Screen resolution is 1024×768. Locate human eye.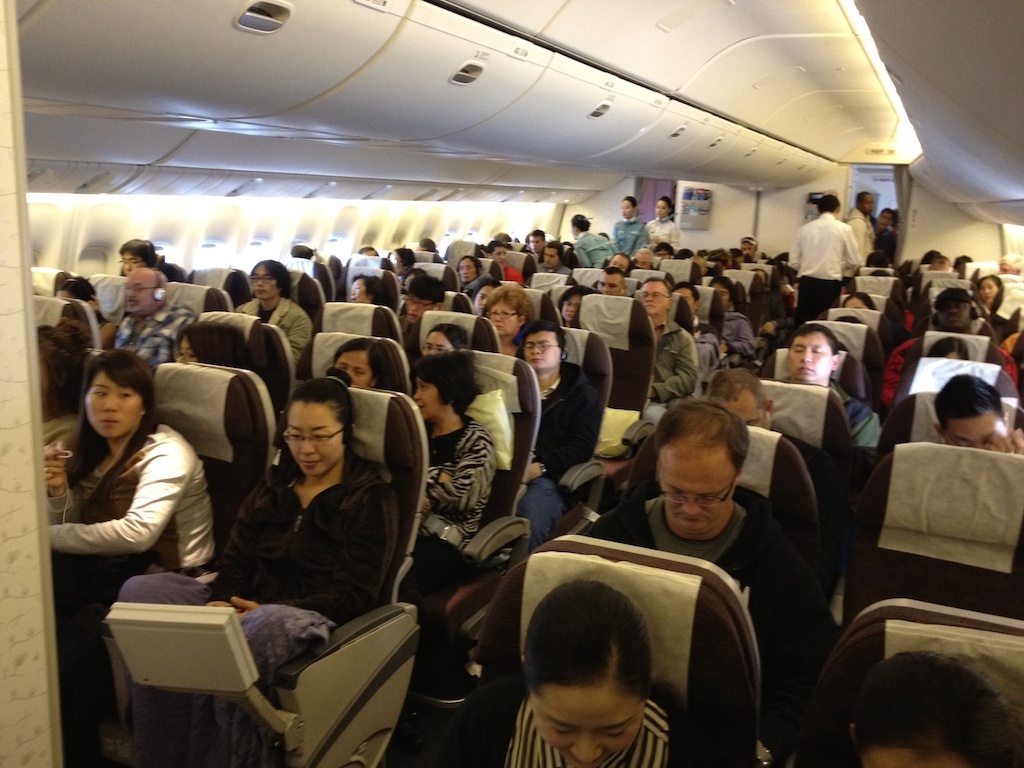
Rect(251, 276, 256, 284).
